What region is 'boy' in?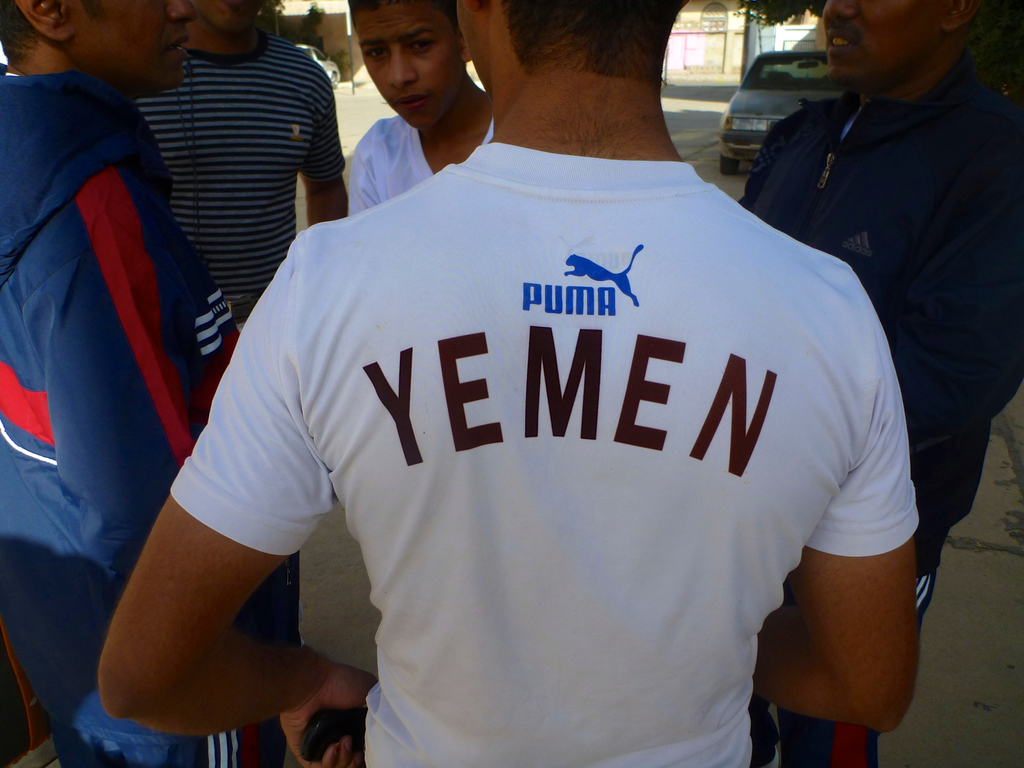
0/0/337/767.
